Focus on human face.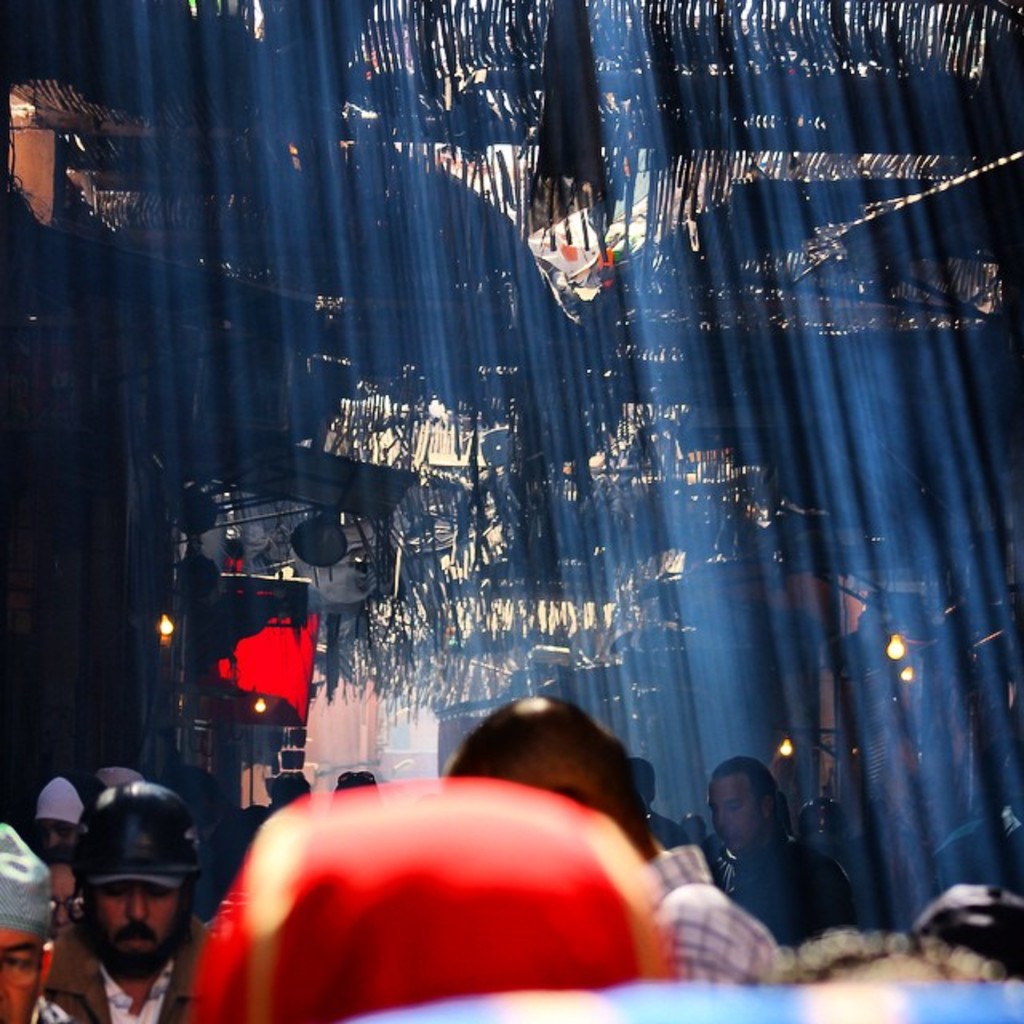
Focused at locate(0, 928, 42, 1022).
